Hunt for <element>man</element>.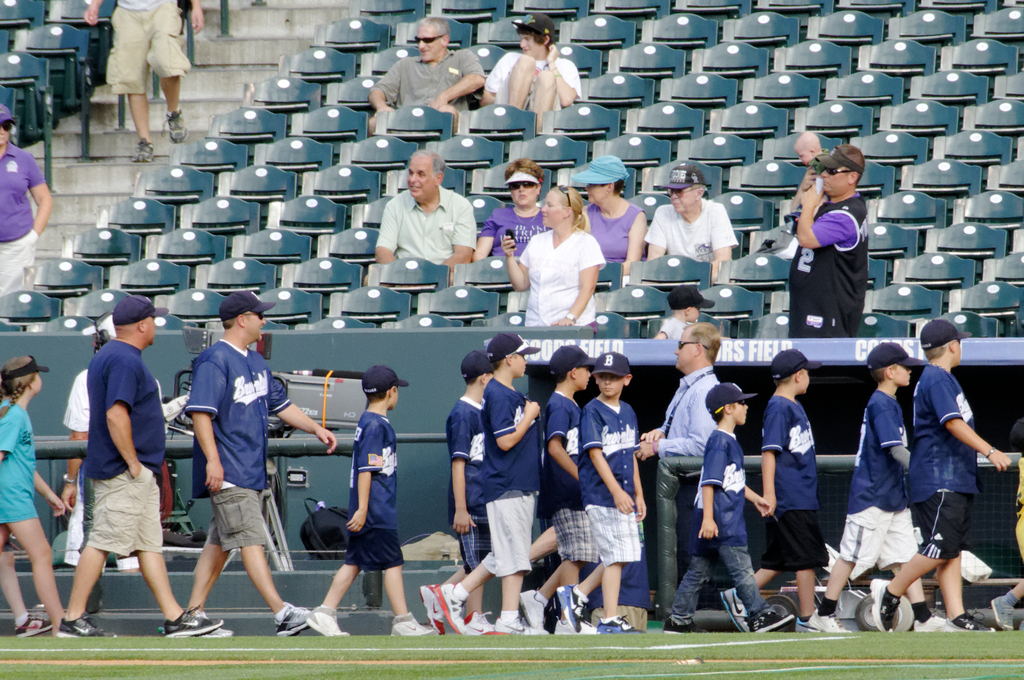
Hunted down at (left=786, top=139, right=866, bottom=344).
